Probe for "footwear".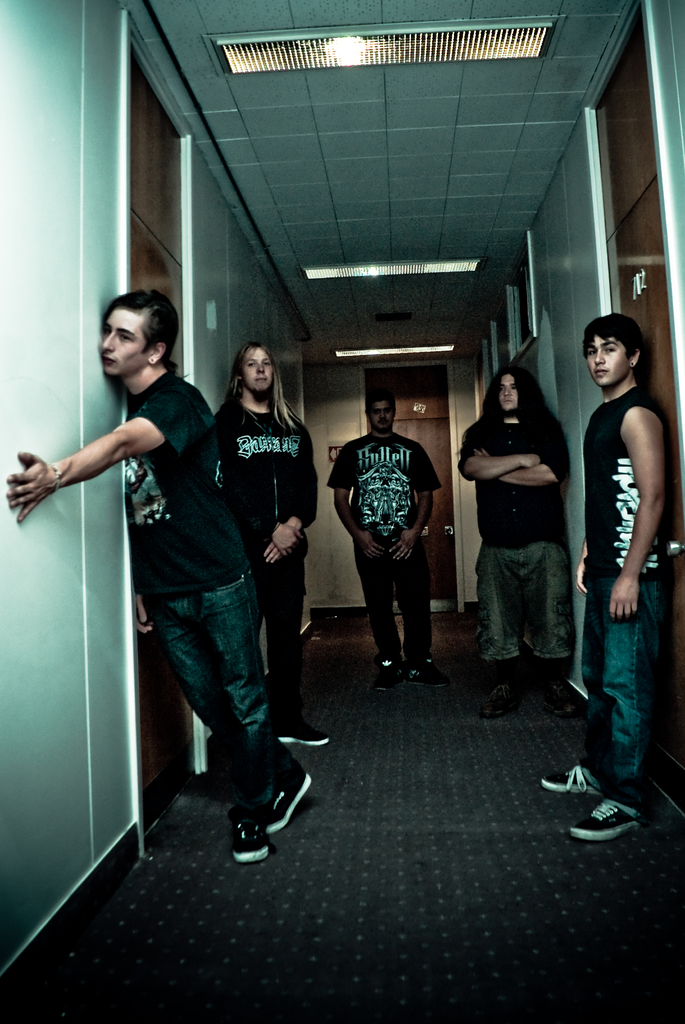
Probe result: (567, 794, 638, 844).
